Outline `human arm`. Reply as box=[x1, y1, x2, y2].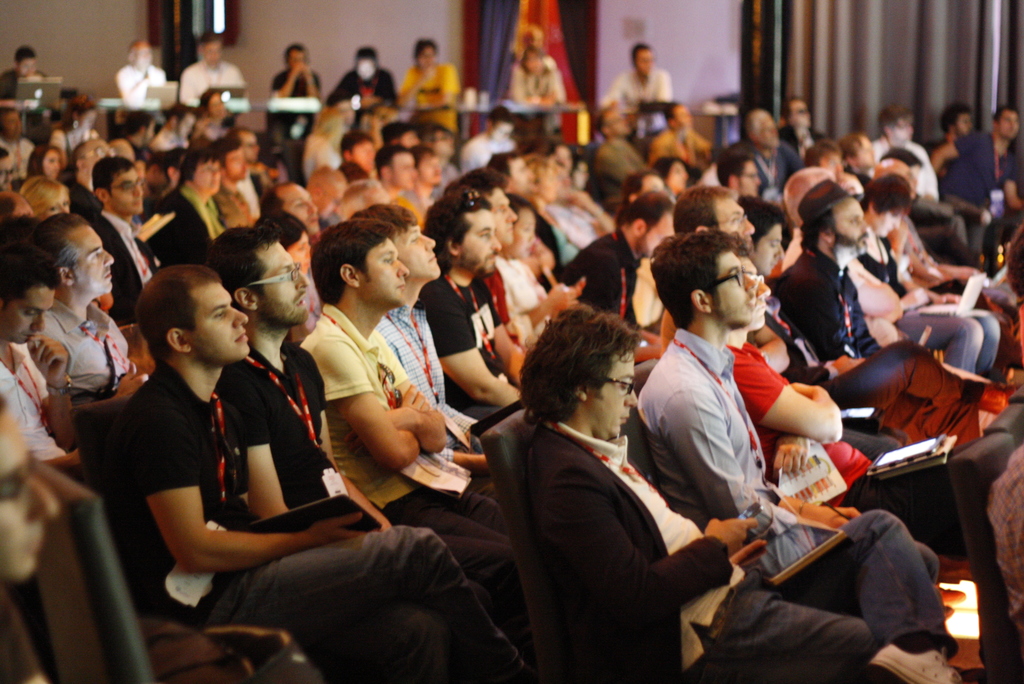
box=[749, 319, 791, 373].
